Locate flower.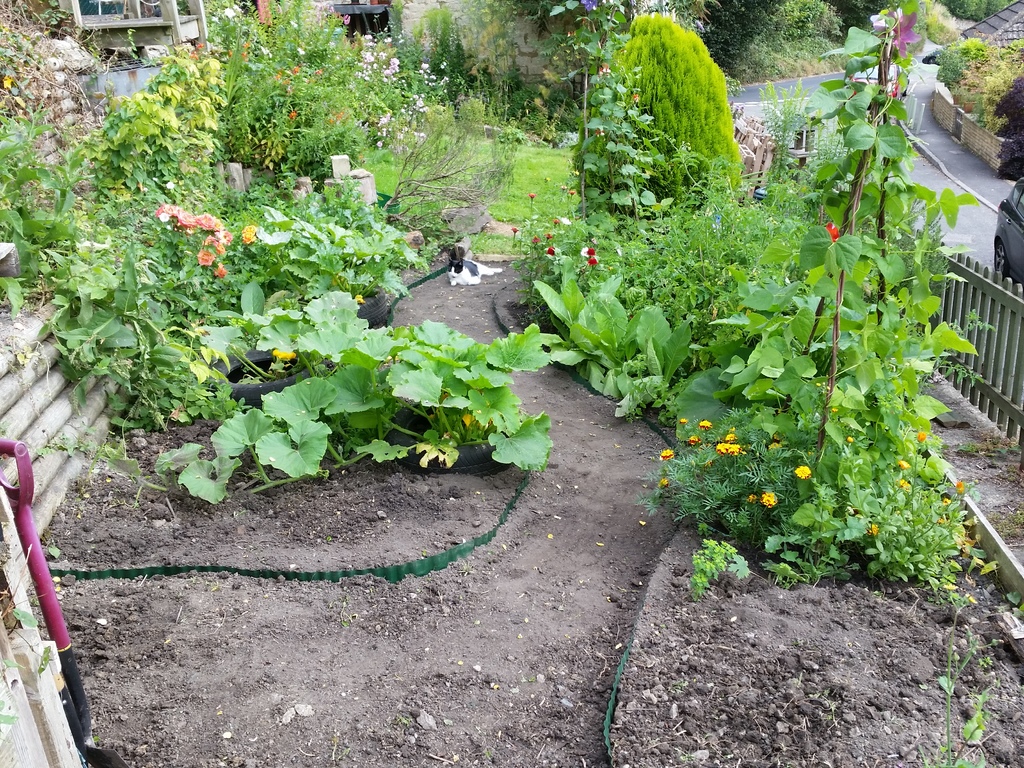
Bounding box: BBox(586, 254, 593, 266).
